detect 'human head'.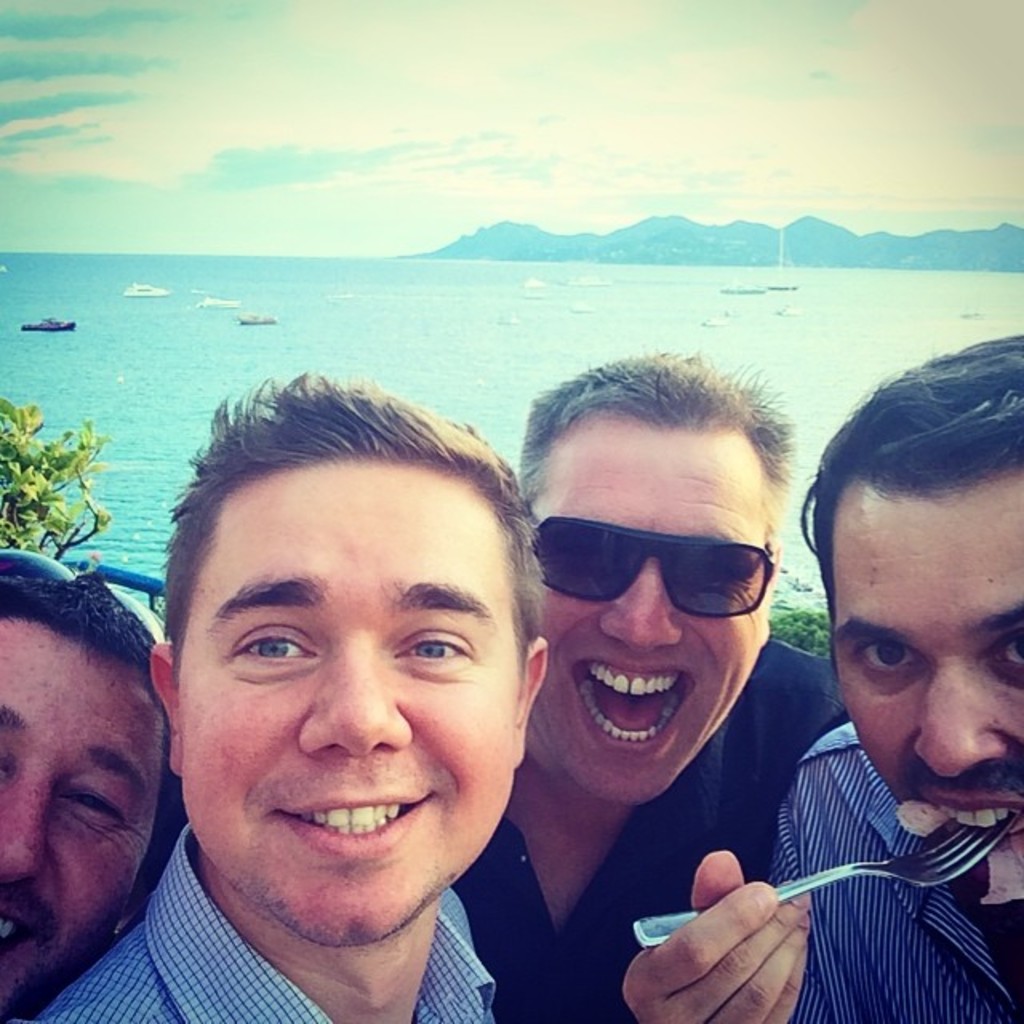
Detected at 0 539 186 1018.
